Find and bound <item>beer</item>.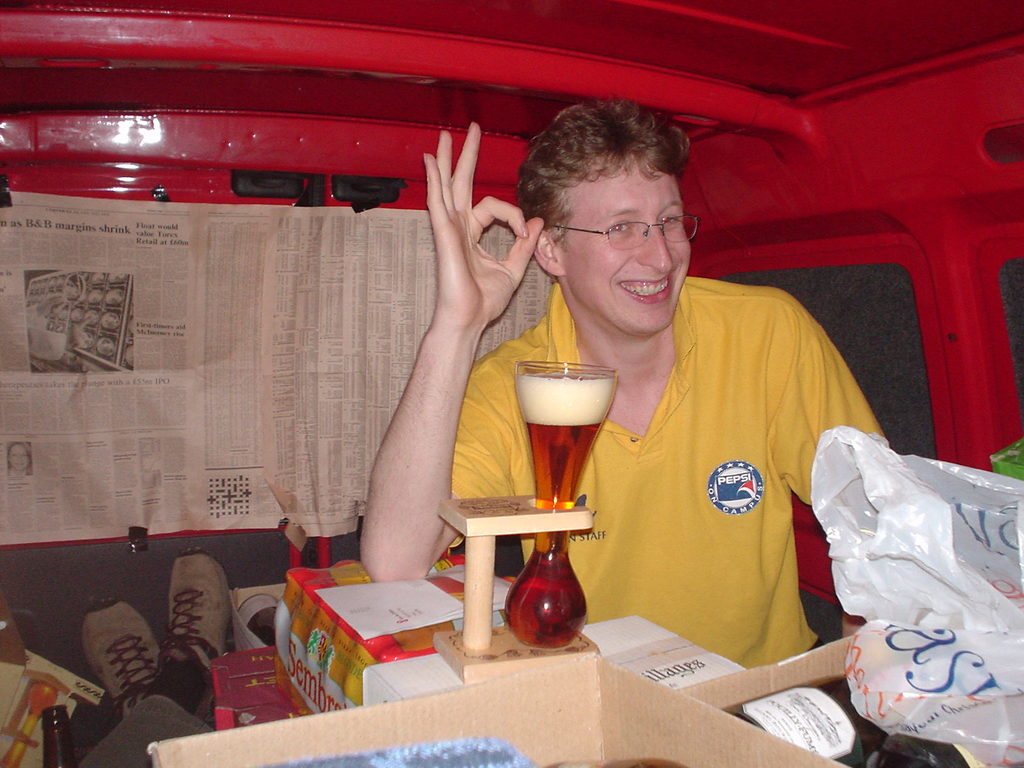
Bound: 518/368/613/643.
